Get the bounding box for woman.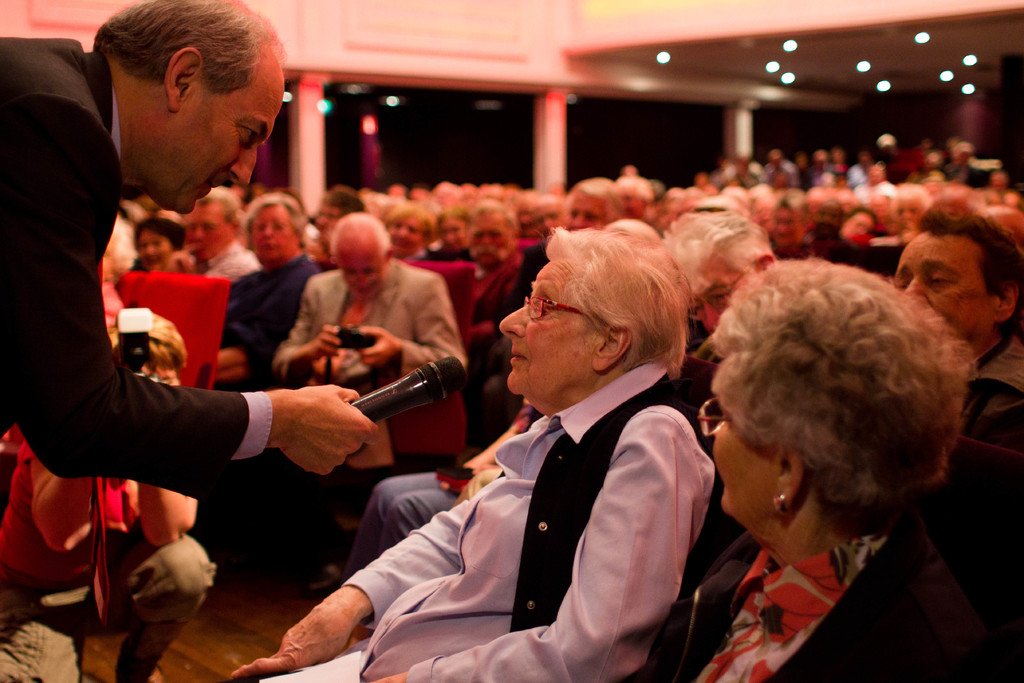
<bbox>201, 187, 309, 400</bbox>.
